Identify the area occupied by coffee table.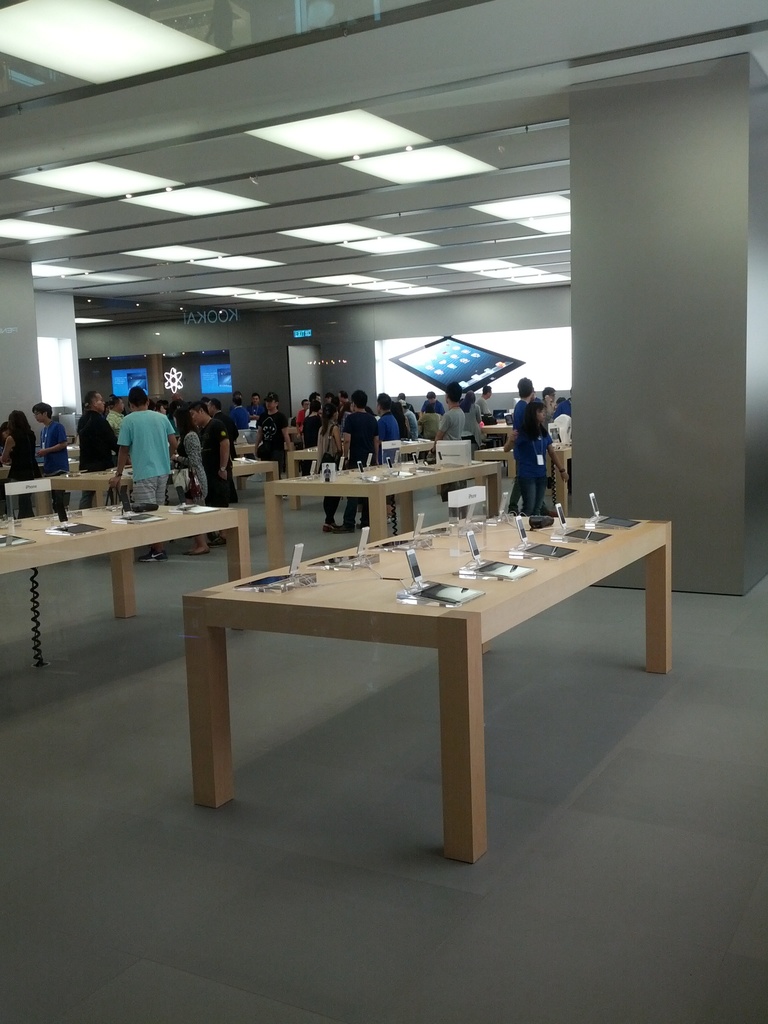
Area: 259/455/500/573.
